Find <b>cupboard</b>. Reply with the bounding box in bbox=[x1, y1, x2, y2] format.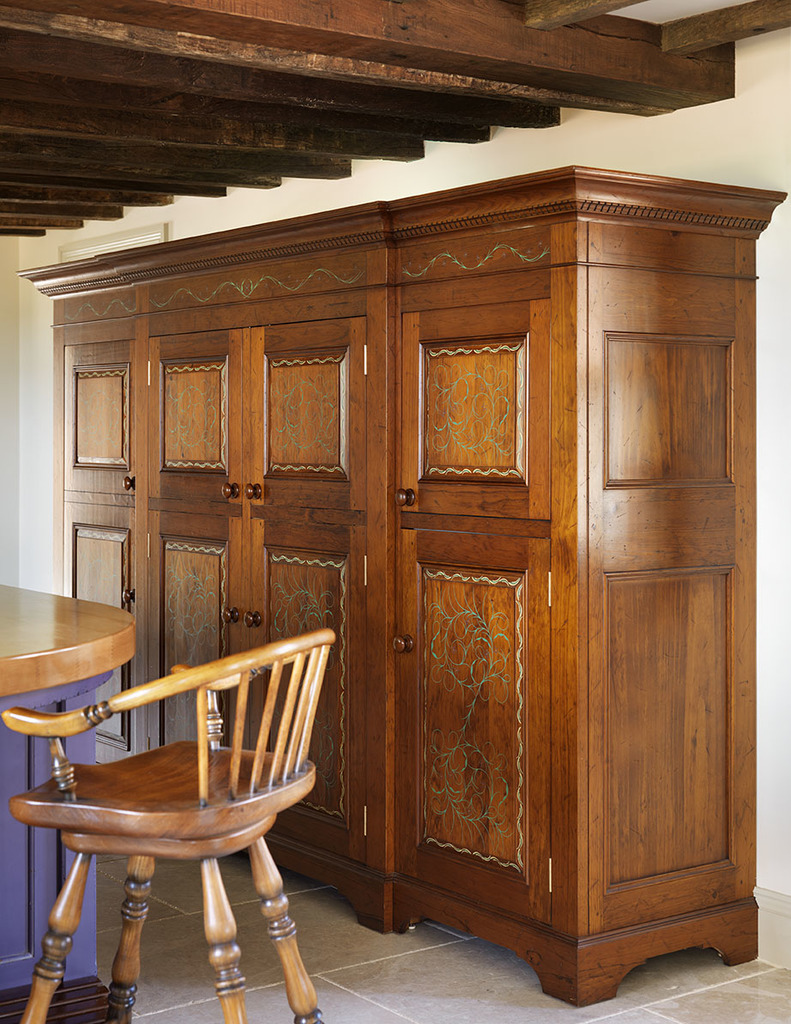
bbox=[15, 163, 786, 1010].
